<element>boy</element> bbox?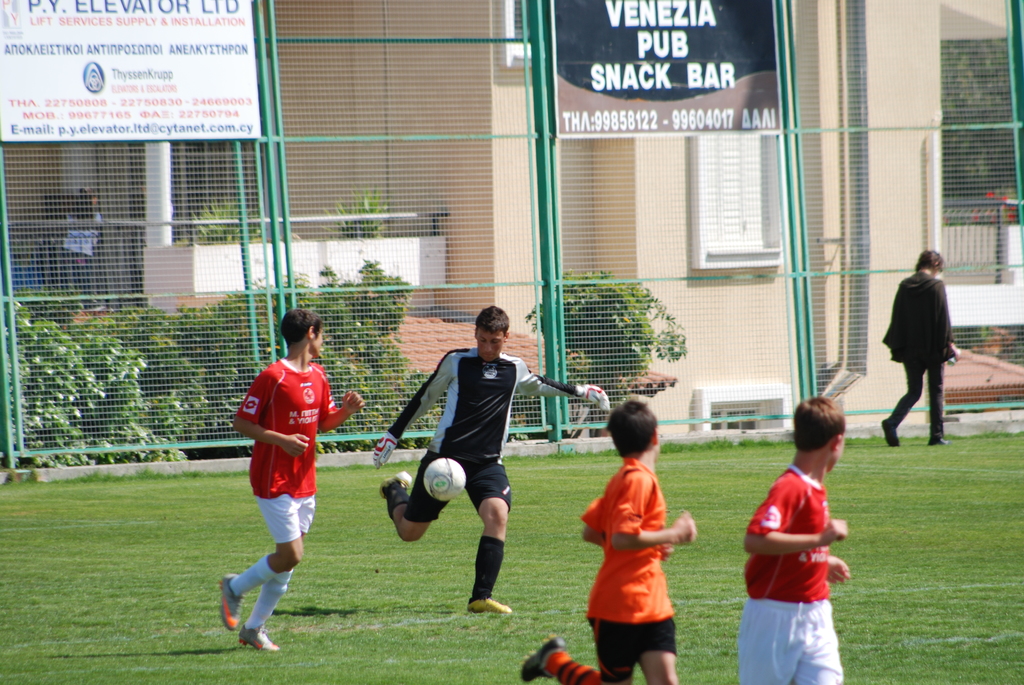
locate(371, 300, 611, 612)
